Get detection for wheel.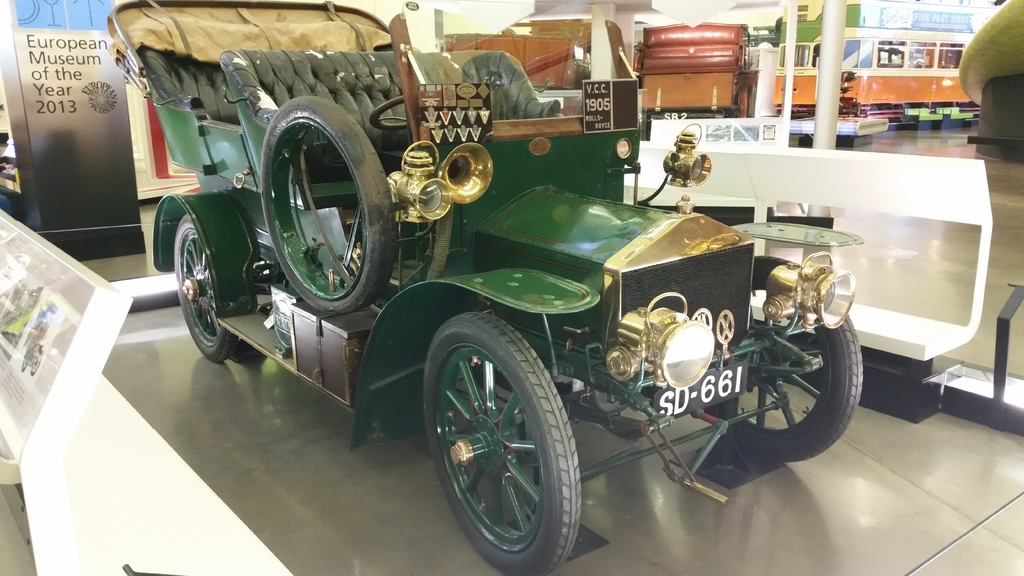
Detection: [left=168, top=214, right=240, bottom=371].
